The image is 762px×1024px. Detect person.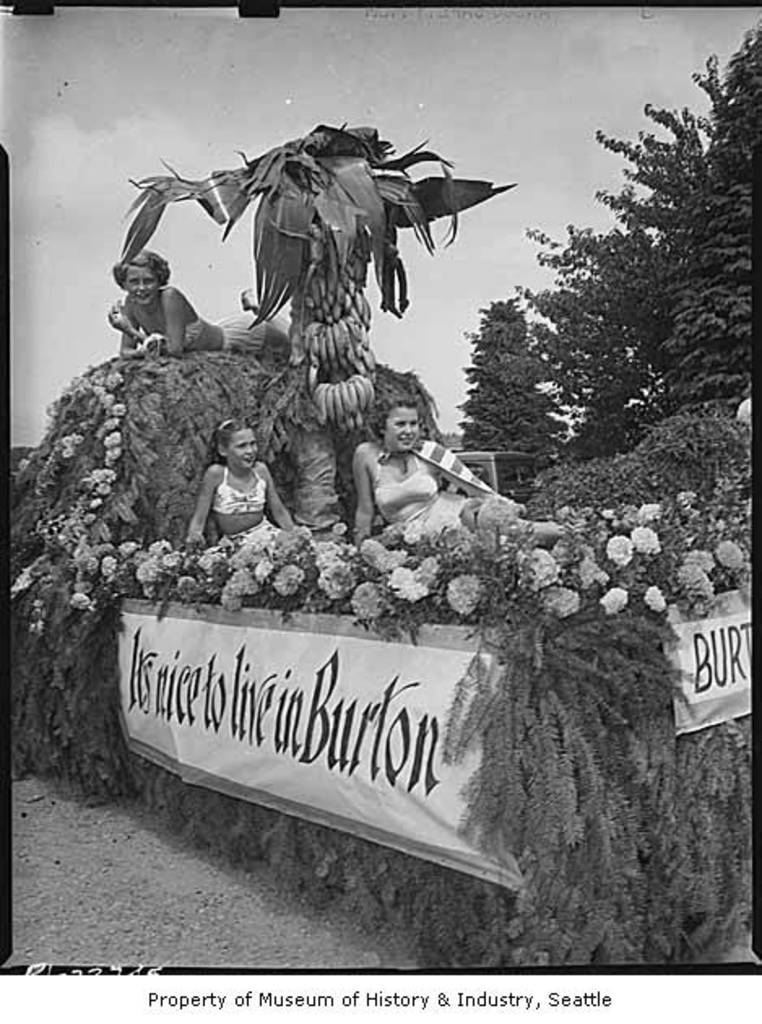
Detection: crop(102, 247, 296, 361).
